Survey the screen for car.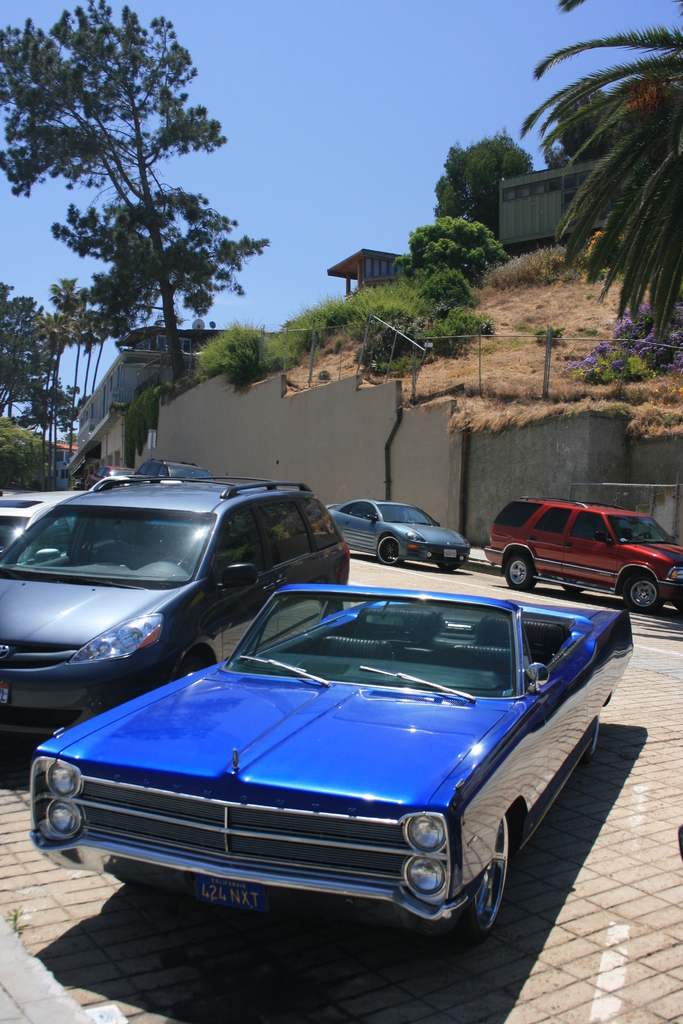
Survey found: [x1=0, y1=476, x2=351, y2=756].
